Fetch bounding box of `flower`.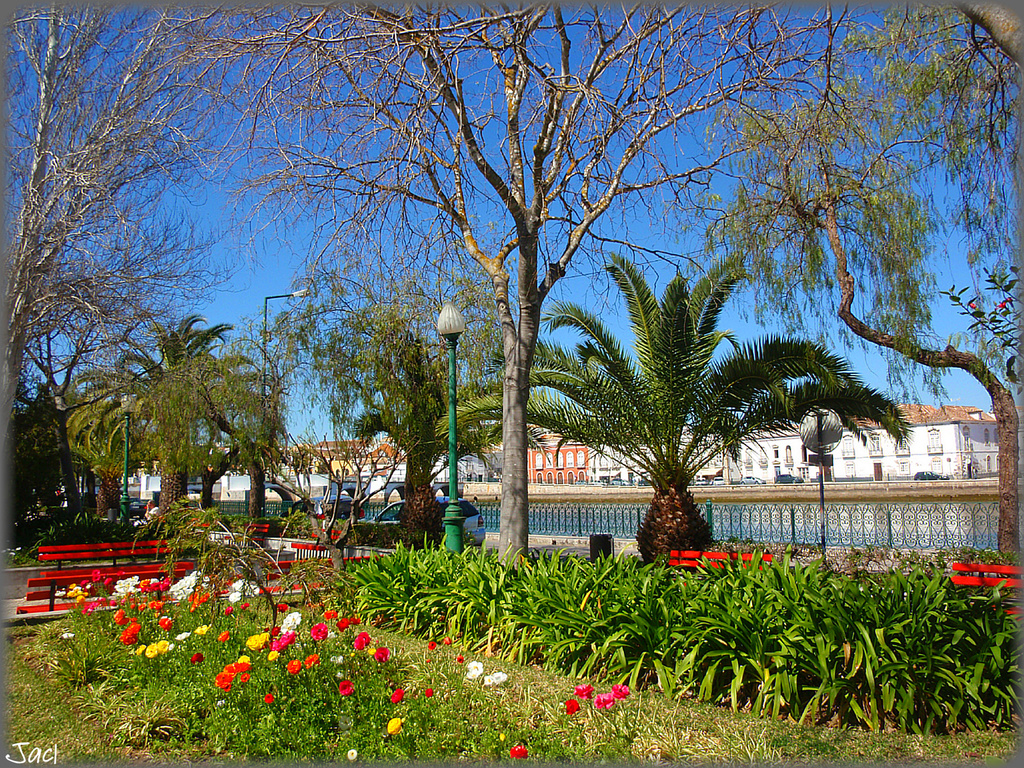
Bbox: pyautogui.locateOnScreen(370, 650, 395, 664).
